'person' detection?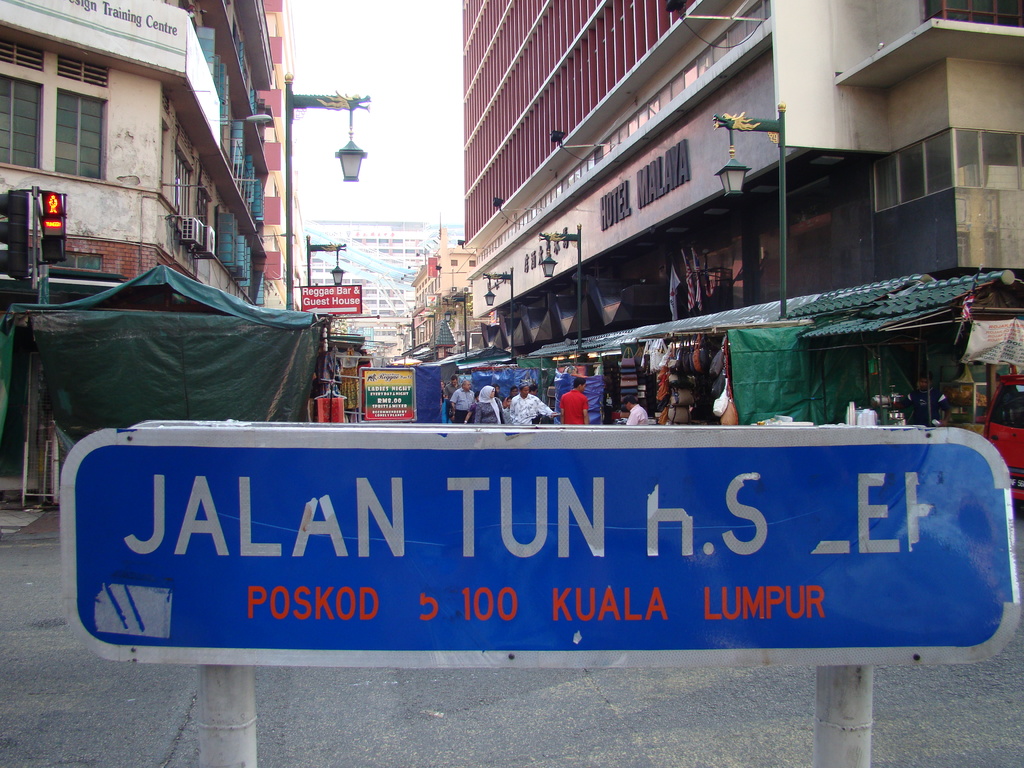
x1=625 y1=396 x2=649 y2=429
